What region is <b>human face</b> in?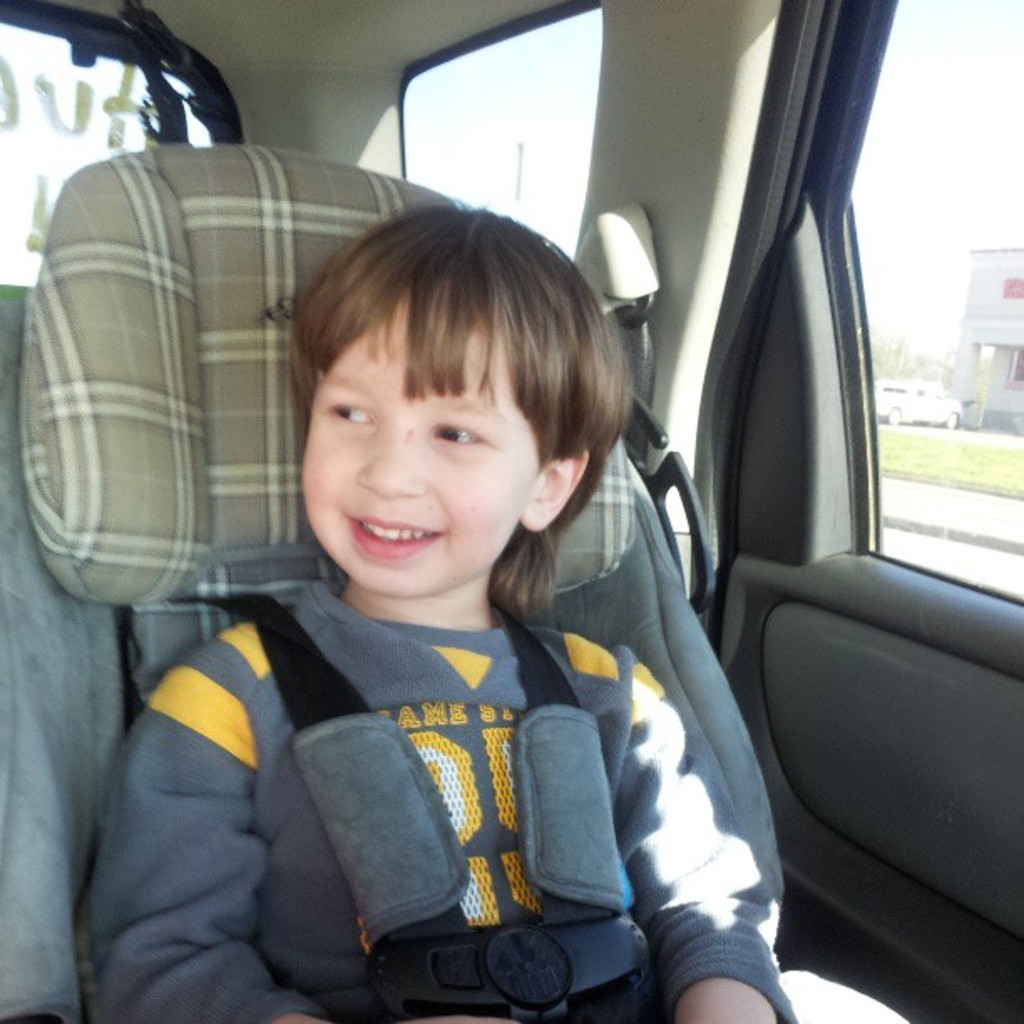
[x1=300, y1=289, x2=539, y2=596].
